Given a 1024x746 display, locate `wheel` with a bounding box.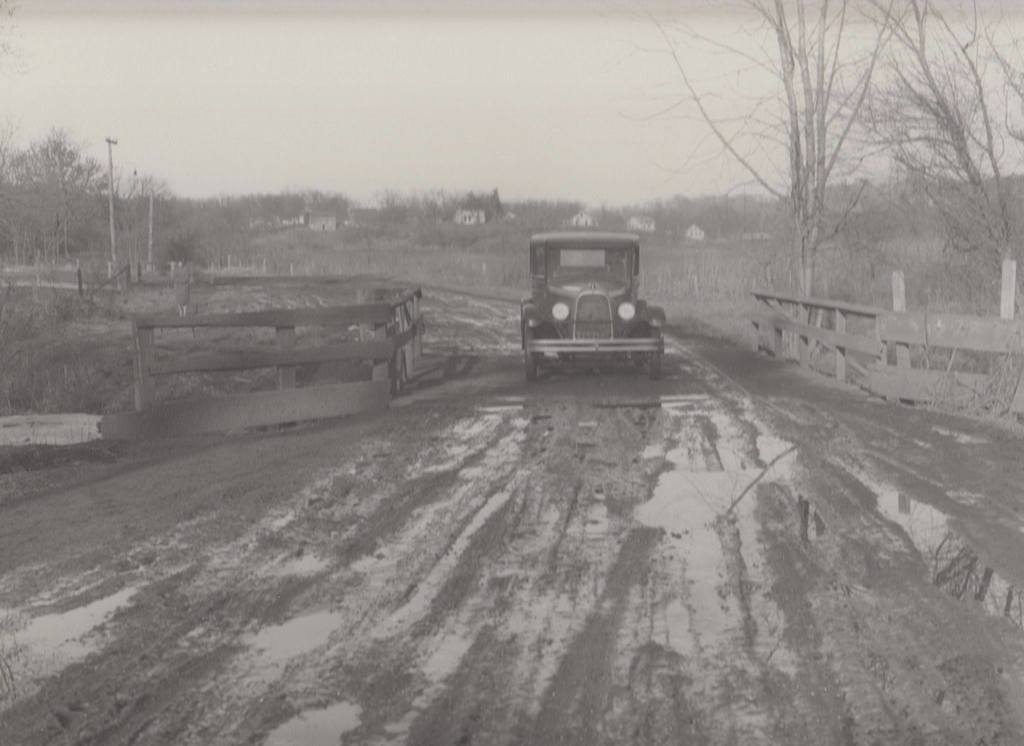
Located: [520, 351, 534, 379].
